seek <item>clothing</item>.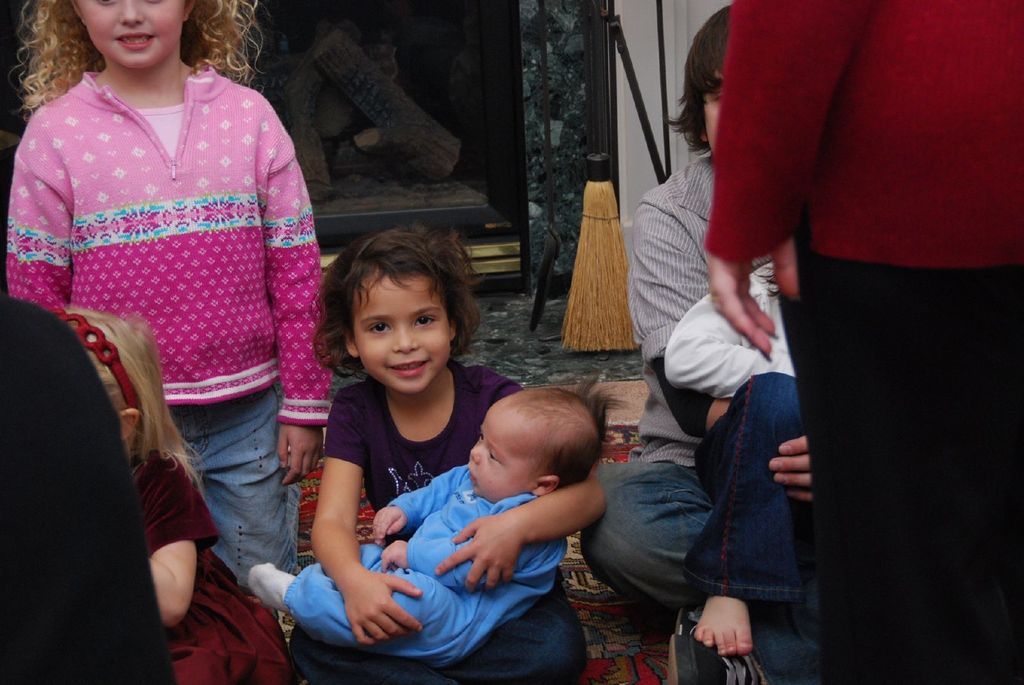
crop(7, 65, 333, 595).
